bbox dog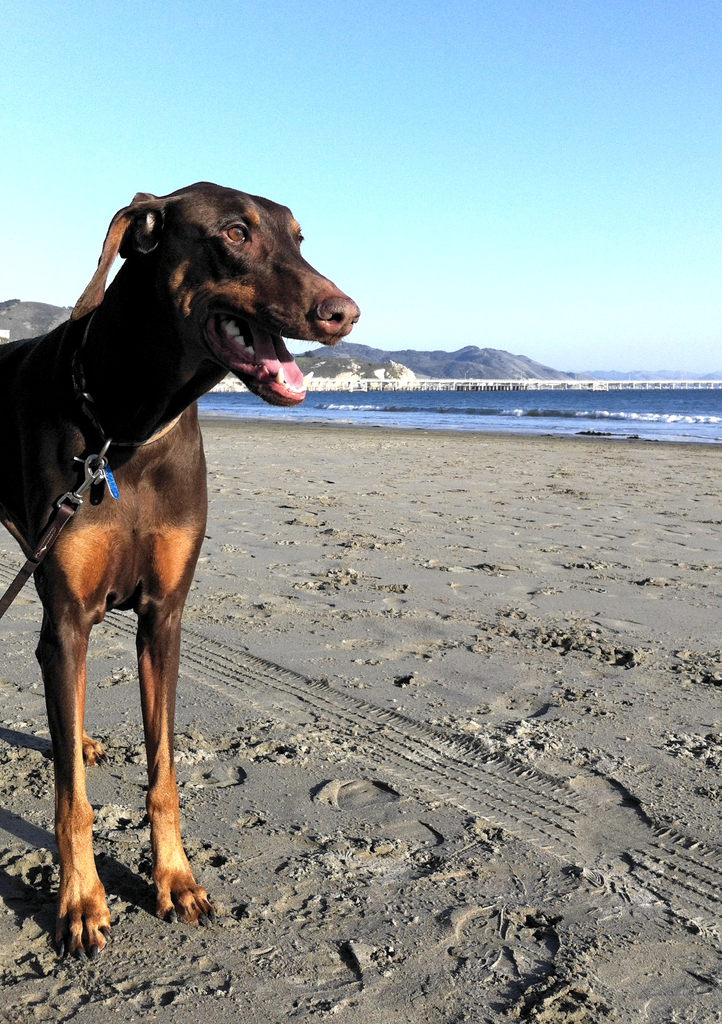
detection(0, 180, 359, 966)
